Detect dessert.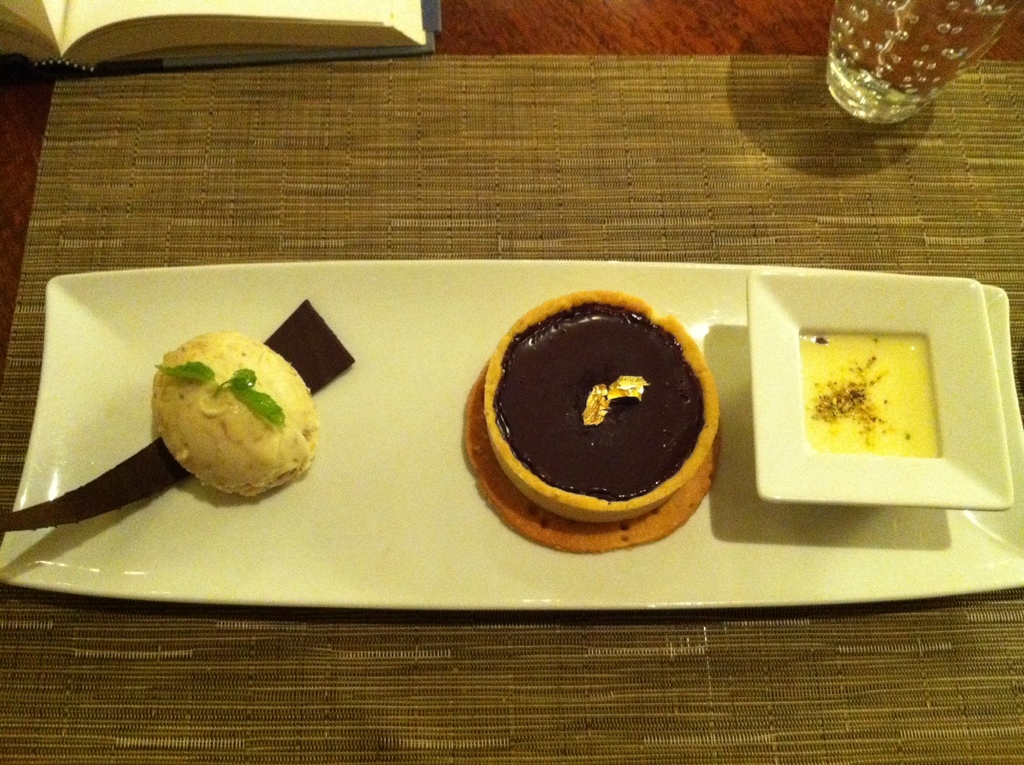
Detected at bbox=[805, 336, 942, 455].
